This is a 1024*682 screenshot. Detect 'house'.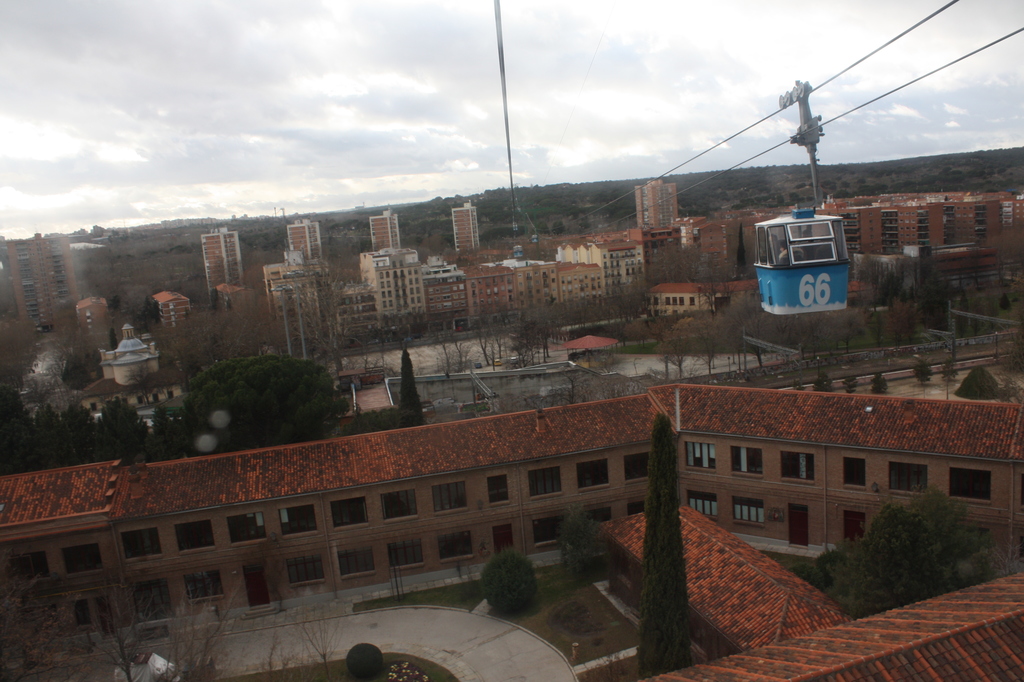
(x1=99, y1=320, x2=163, y2=384).
